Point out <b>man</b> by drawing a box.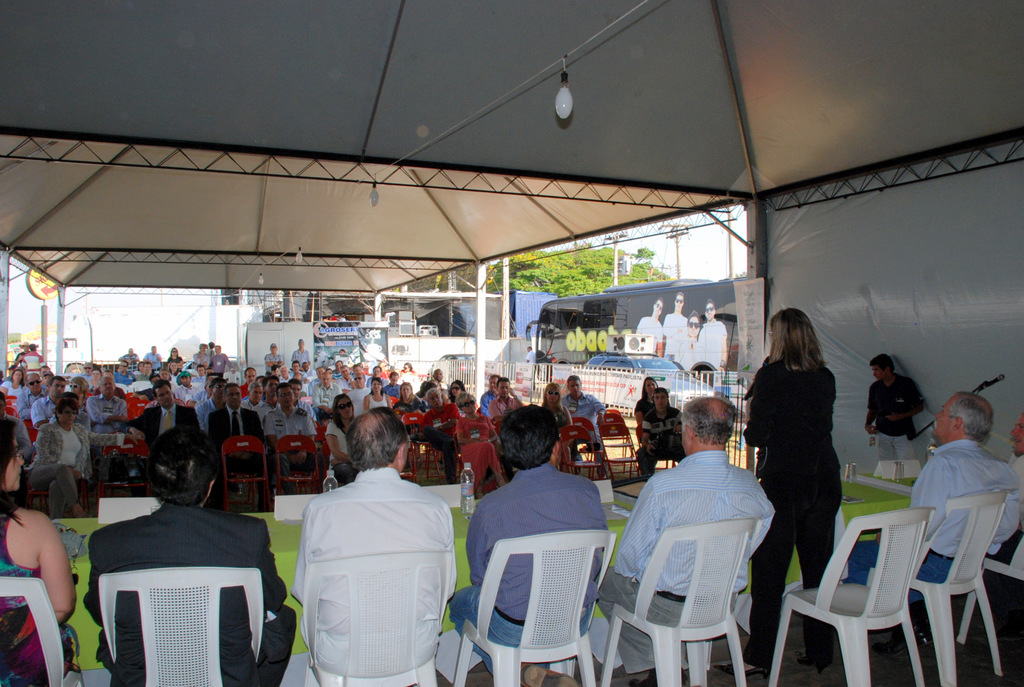
126,382,196,470.
